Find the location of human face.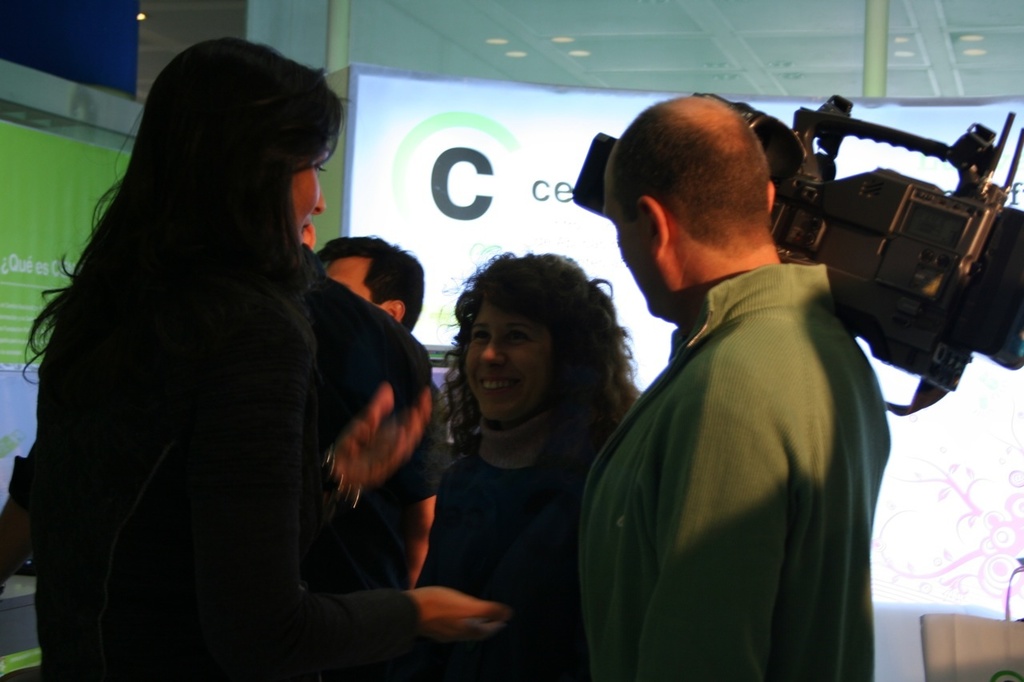
Location: region(330, 256, 371, 300).
